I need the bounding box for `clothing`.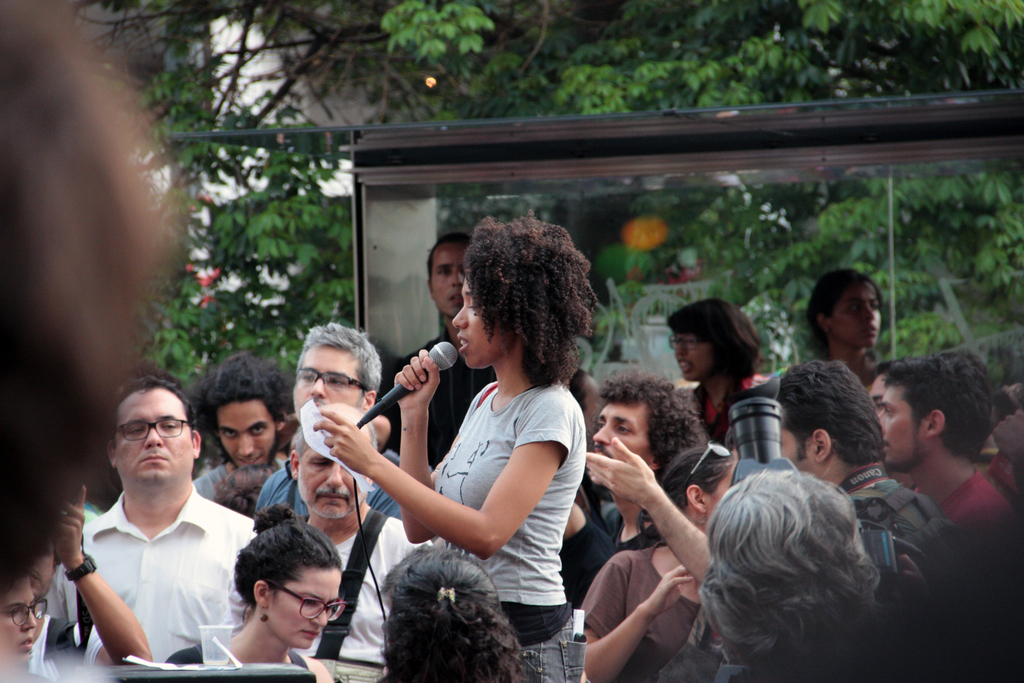
Here it is: <box>429,378,588,682</box>.
